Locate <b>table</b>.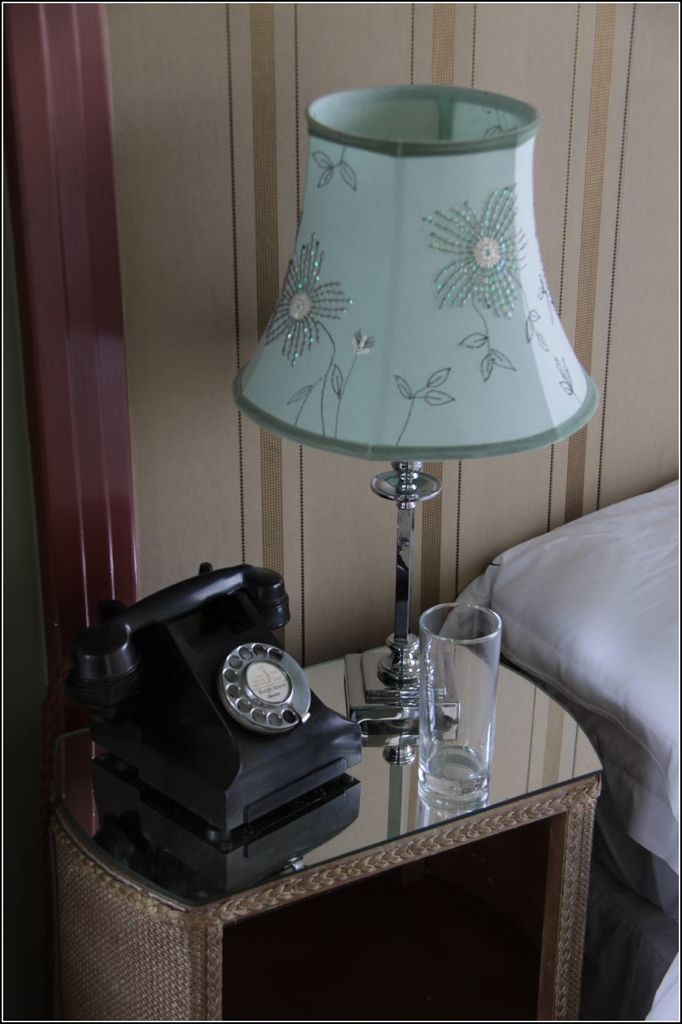
Bounding box: [left=39, top=621, right=609, bottom=1023].
